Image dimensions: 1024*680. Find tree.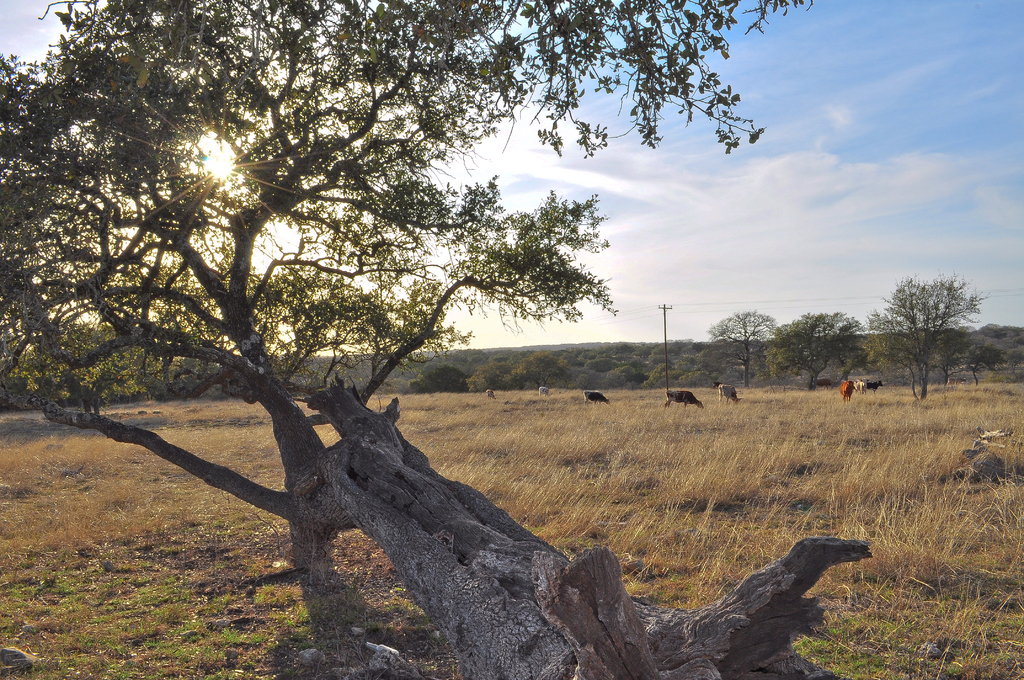
bbox=[0, 0, 876, 679].
